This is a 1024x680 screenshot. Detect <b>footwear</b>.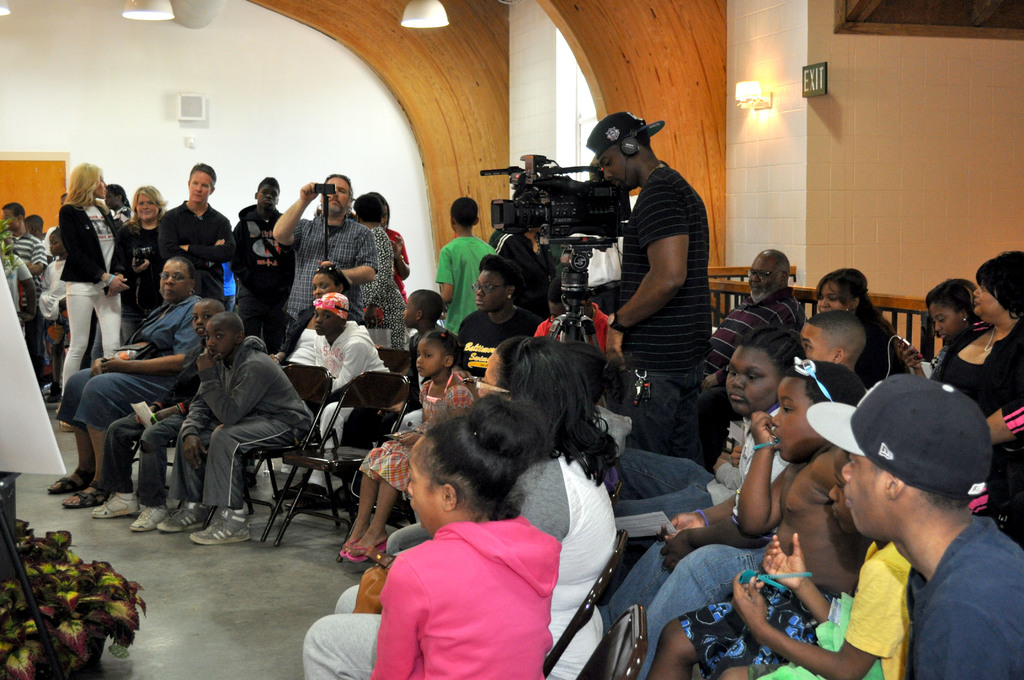
157:500:216:534.
